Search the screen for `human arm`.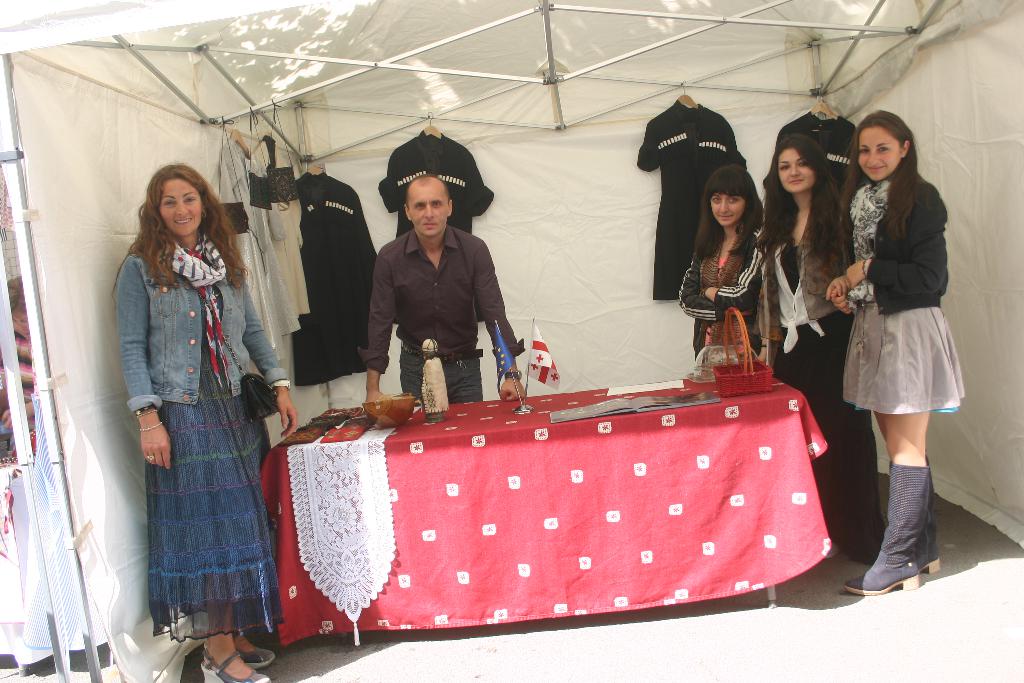
Found at locate(842, 189, 952, 300).
